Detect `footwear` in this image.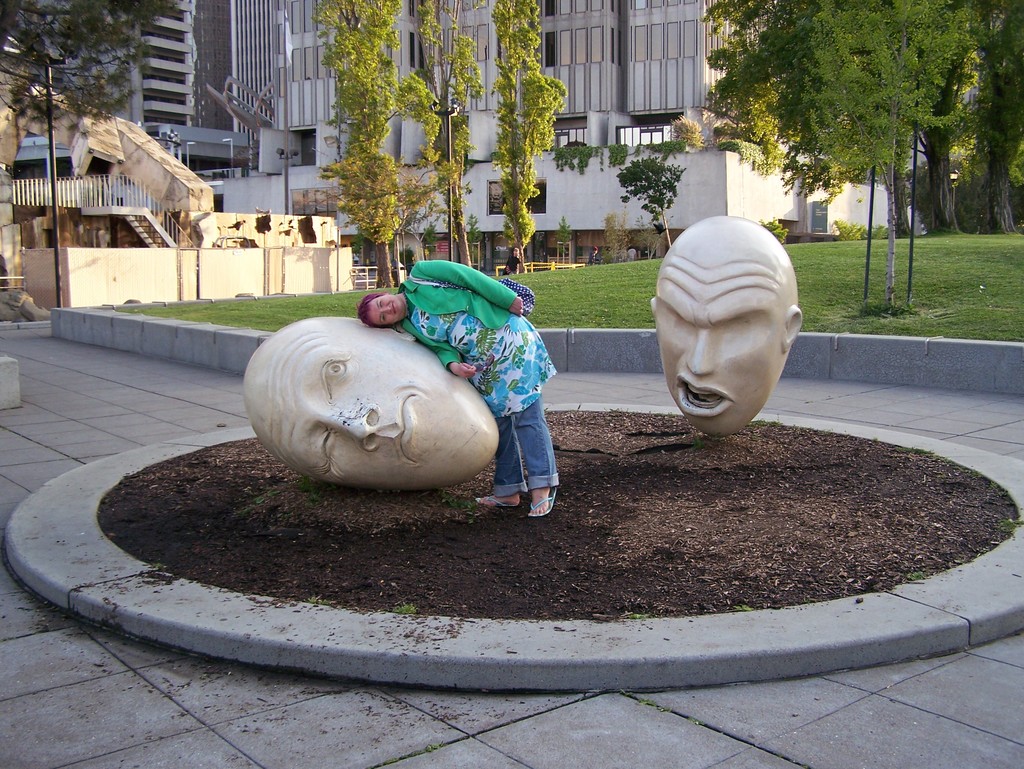
Detection: 486,440,566,527.
